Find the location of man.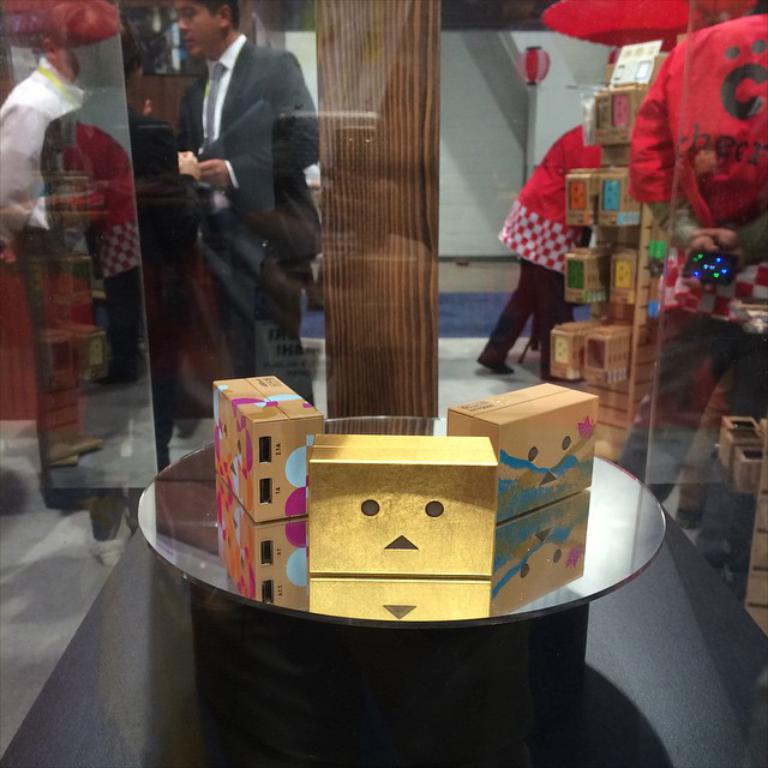
Location: left=175, top=0, right=325, bottom=406.
